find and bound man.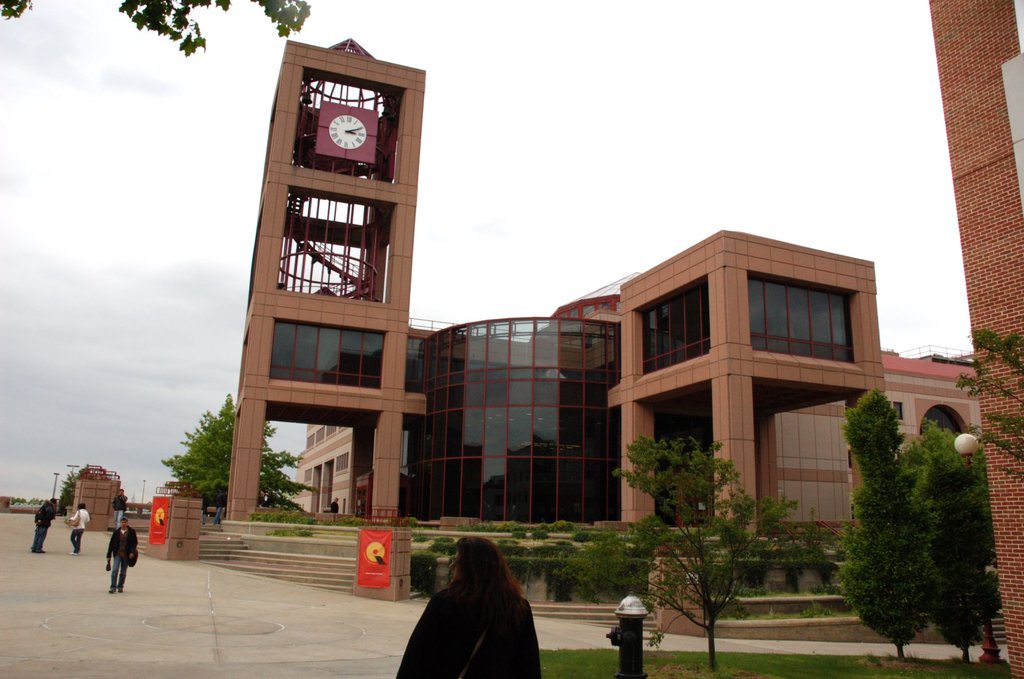
Bound: (30, 495, 60, 549).
